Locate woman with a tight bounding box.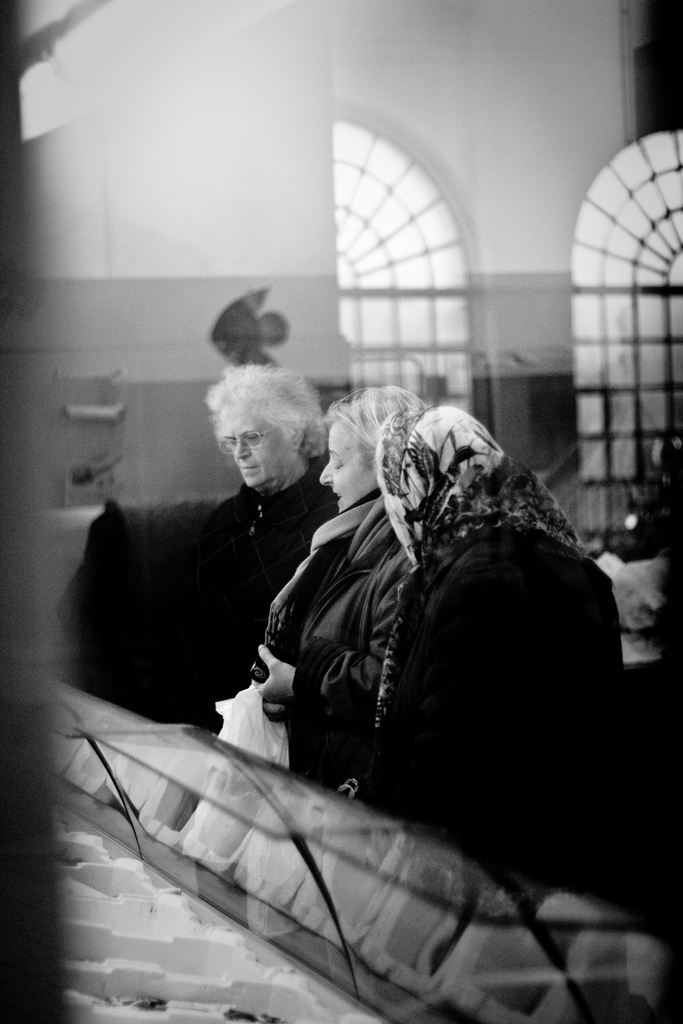
[left=251, top=384, right=428, bottom=784].
